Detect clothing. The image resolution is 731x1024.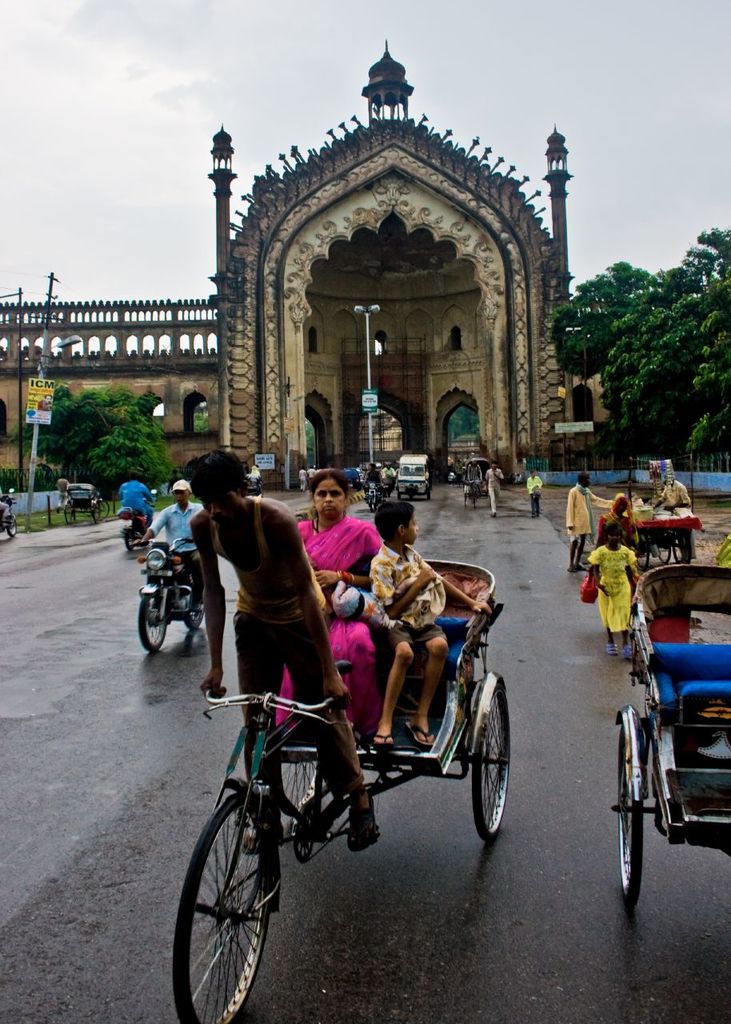
box=[309, 473, 314, 494].
